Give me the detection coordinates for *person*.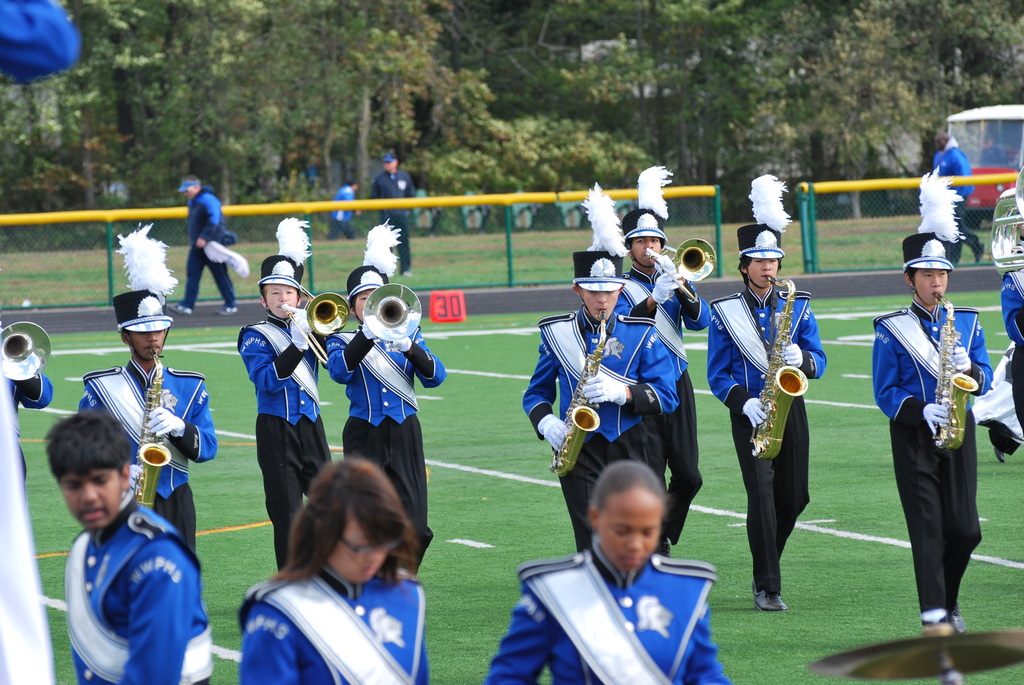
527 240 682 553.
